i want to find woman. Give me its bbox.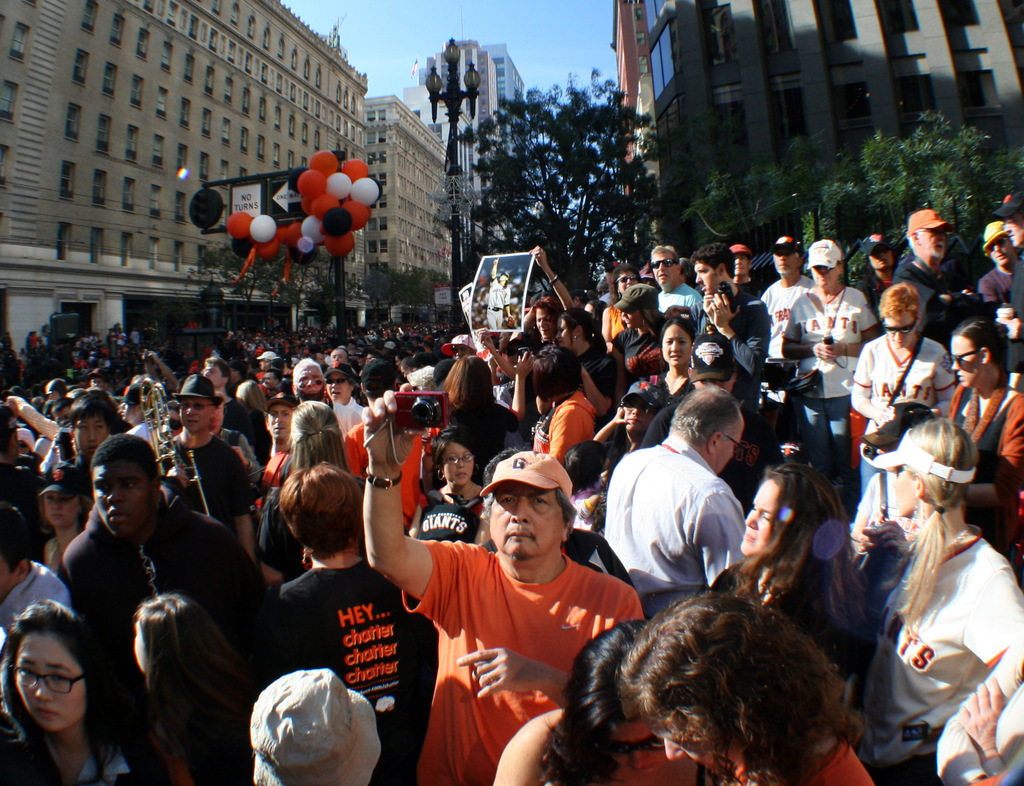
940:312:1023:572.
